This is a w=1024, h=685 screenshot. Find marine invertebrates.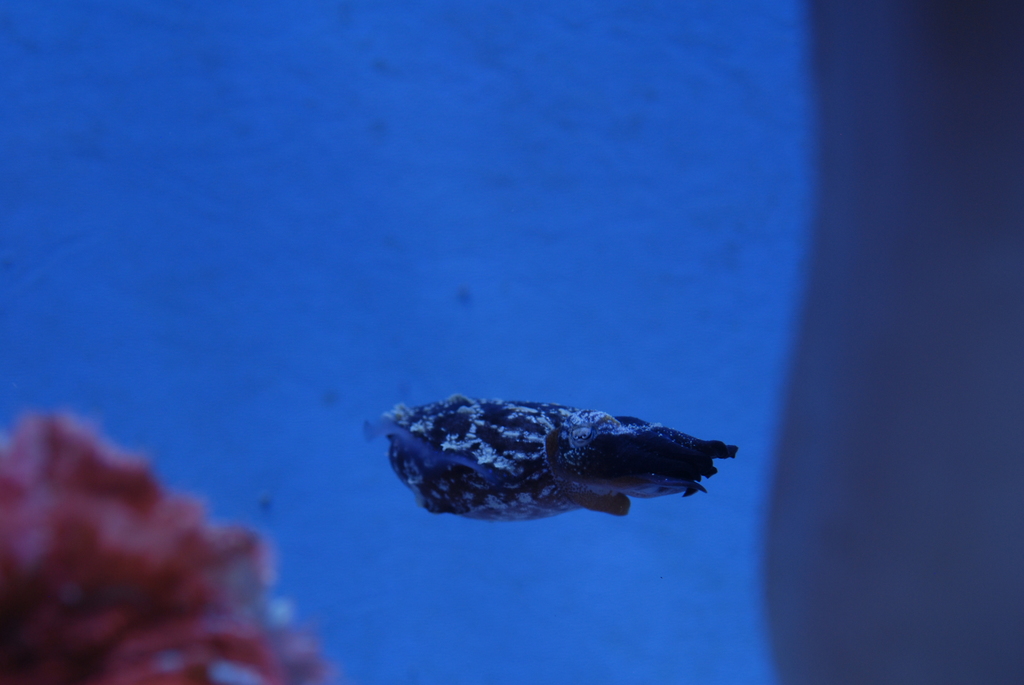
Bounding box: select_region(358, 386, 758, 547).
